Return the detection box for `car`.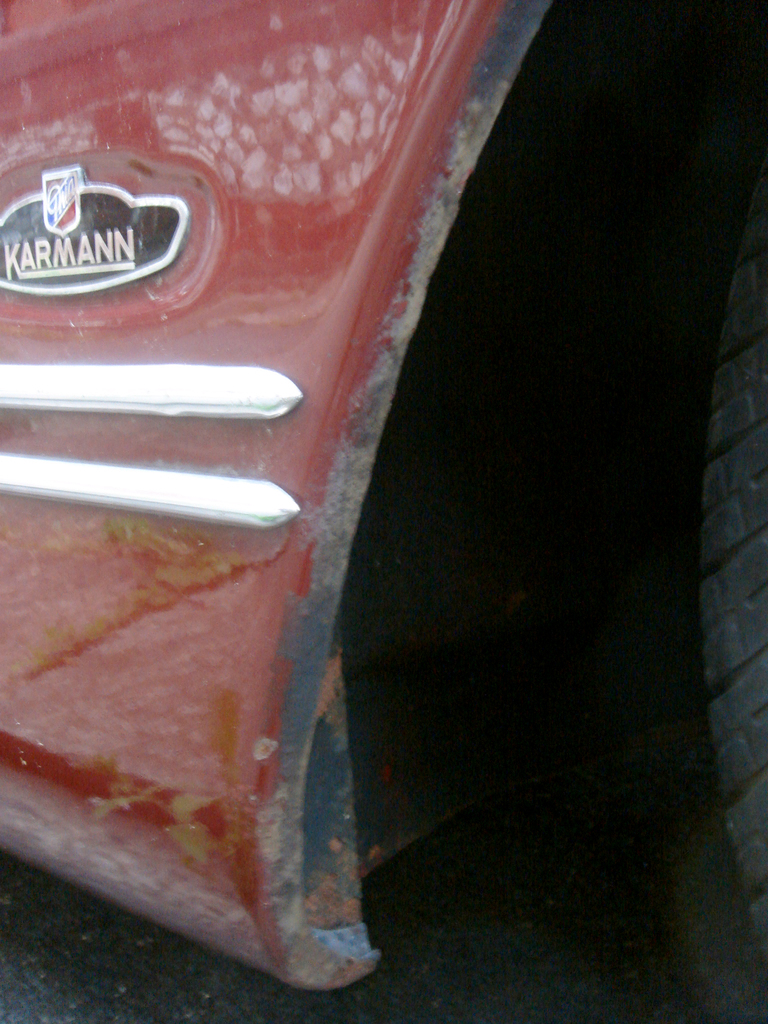
bbox=(0, 0, 767, 1023).
